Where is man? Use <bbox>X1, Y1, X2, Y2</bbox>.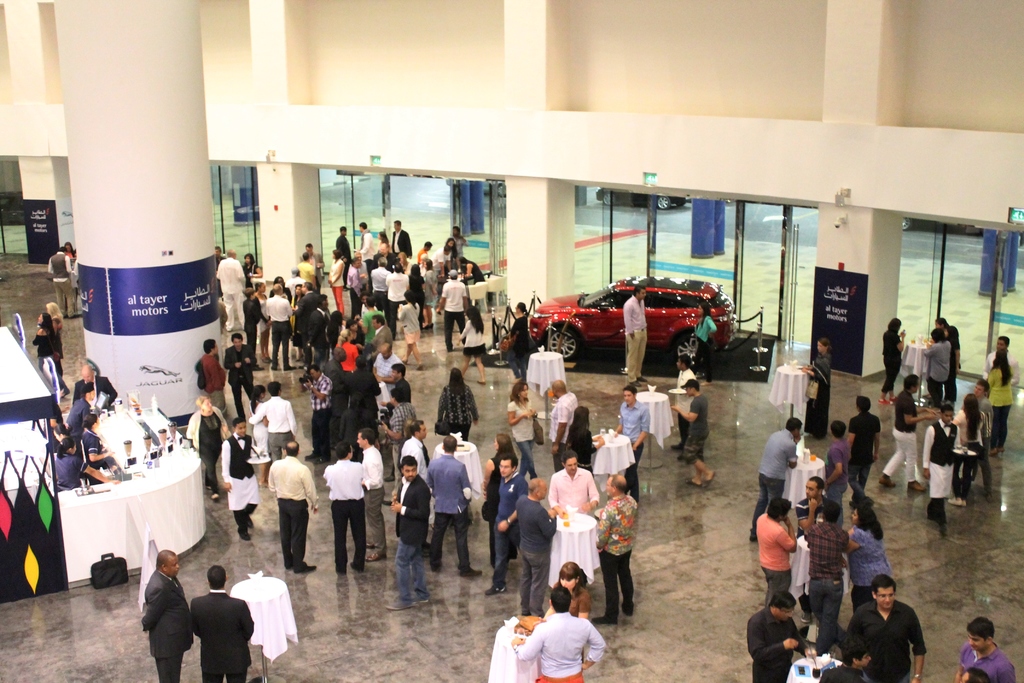
<bbox>400, 421, 424, 483</bbox>.
